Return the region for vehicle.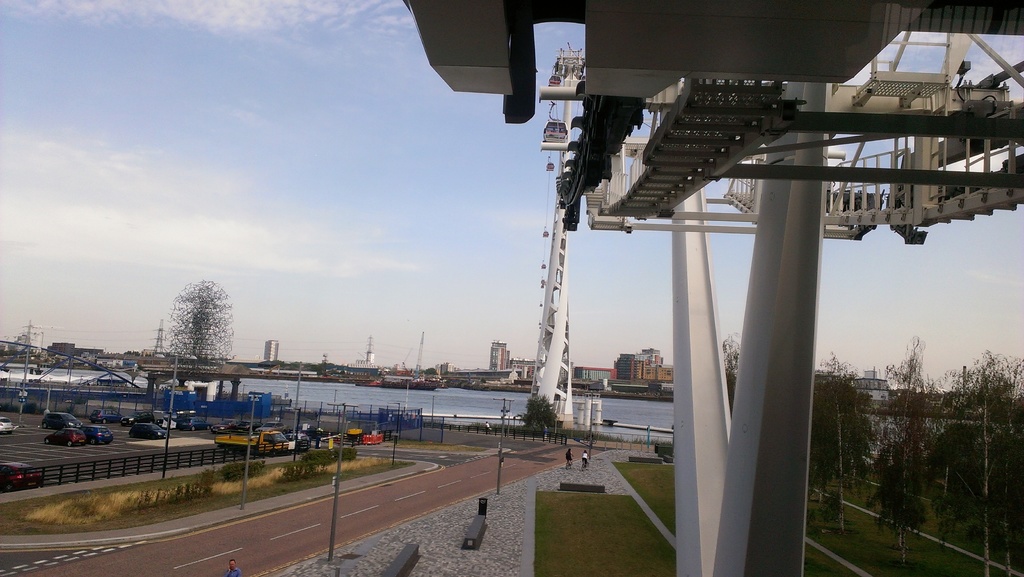
[x1=42, y1=412, x2=79, y2=427].
